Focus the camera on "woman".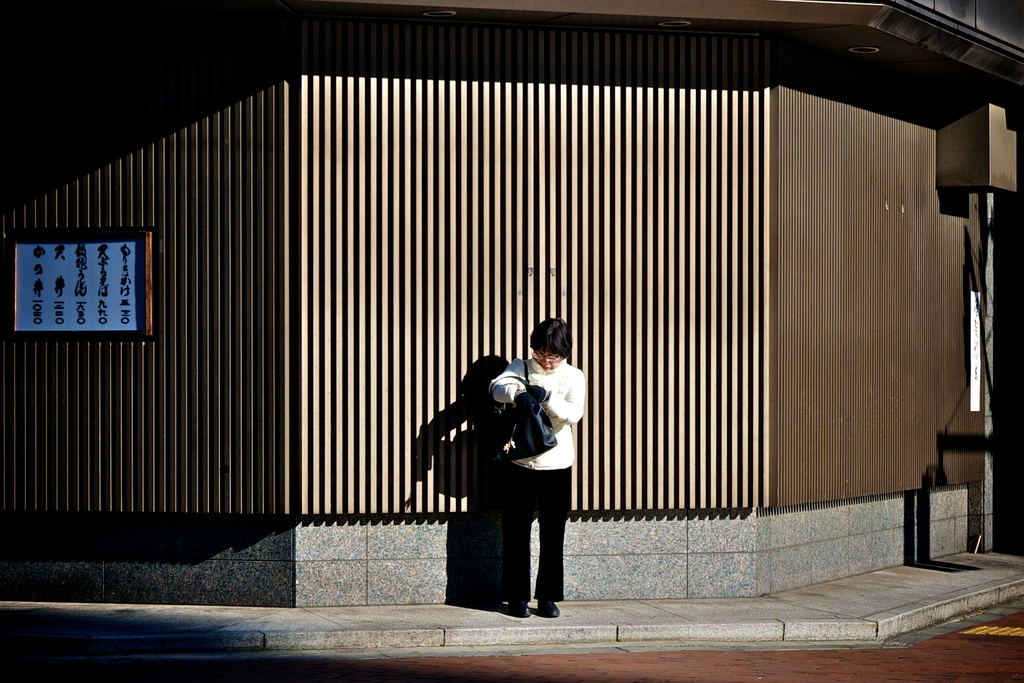
Focus region: 492/307/600/629.
